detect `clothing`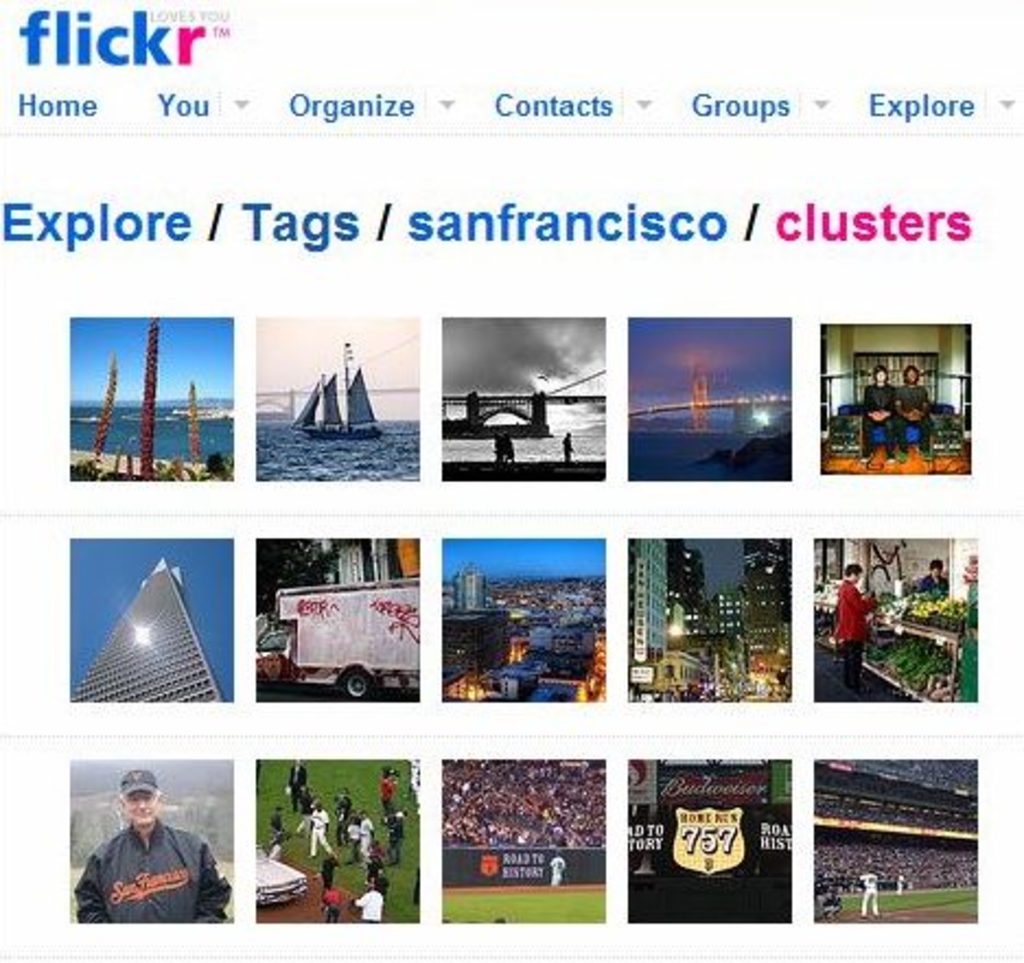
862/871/884/919
